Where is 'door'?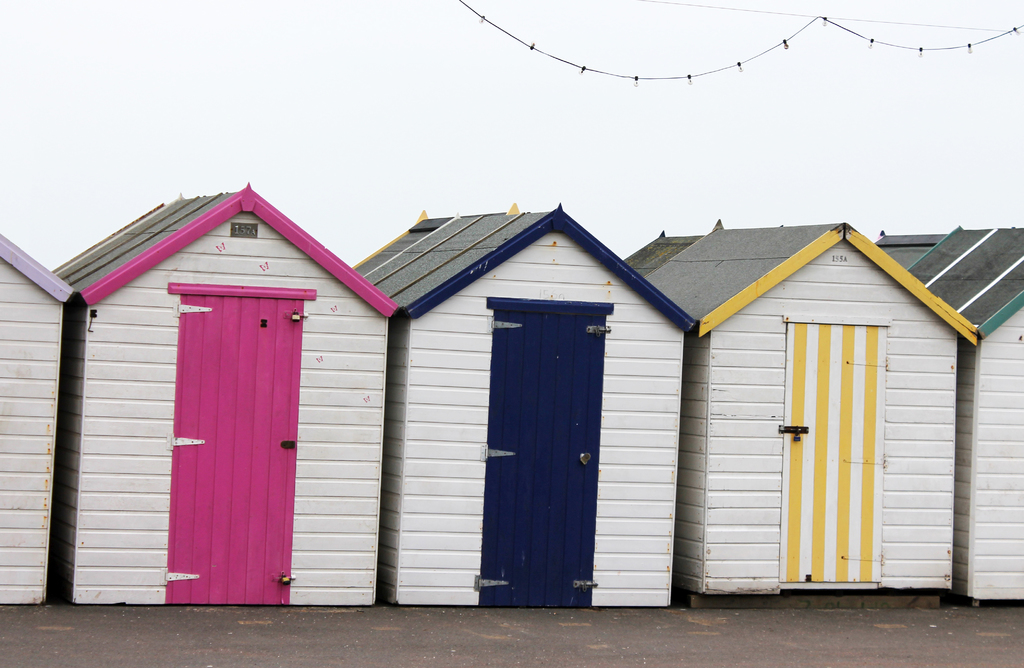
479/309/607/607.
